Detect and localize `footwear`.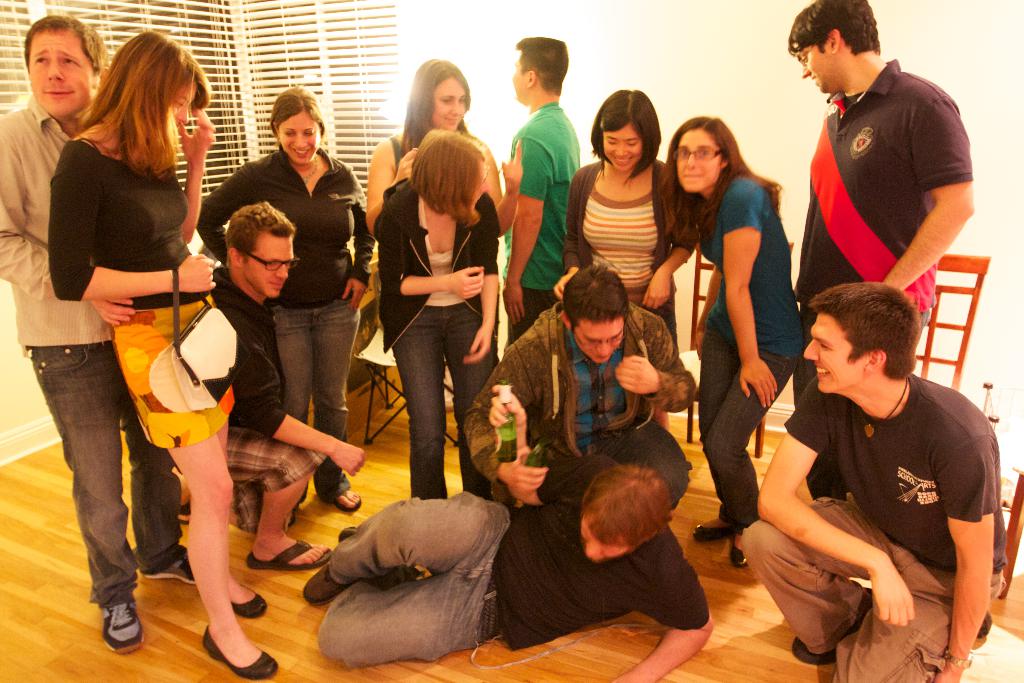
Localized at Rect(732, 541, 745, 567).
